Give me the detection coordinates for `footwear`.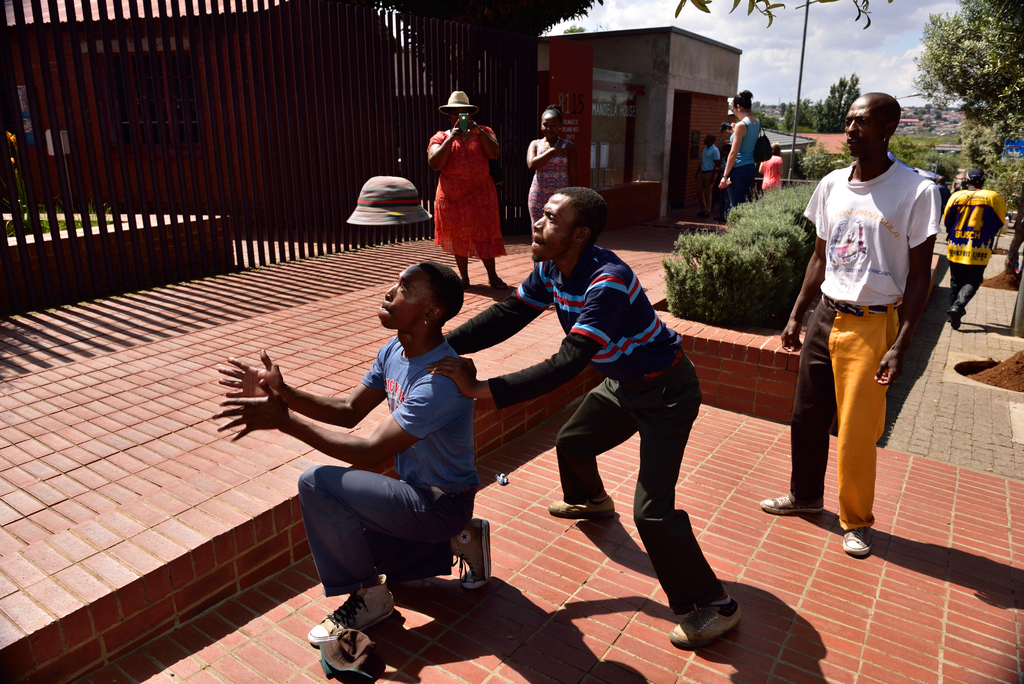
region(838, 525, 875, 561).
